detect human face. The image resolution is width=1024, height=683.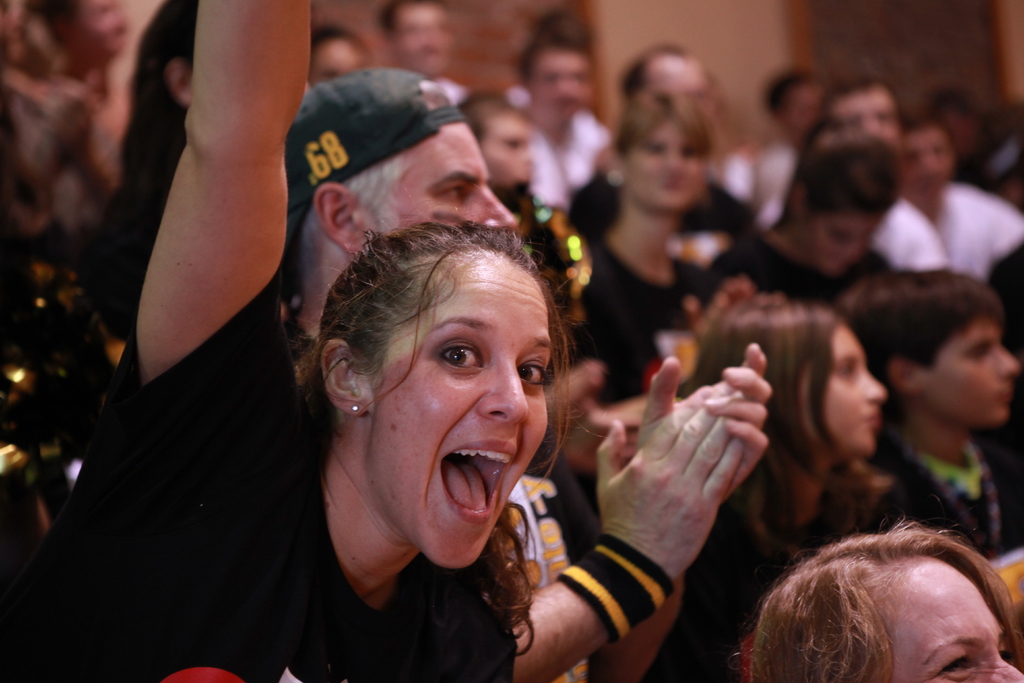
region(367, 254, 553, 570).
